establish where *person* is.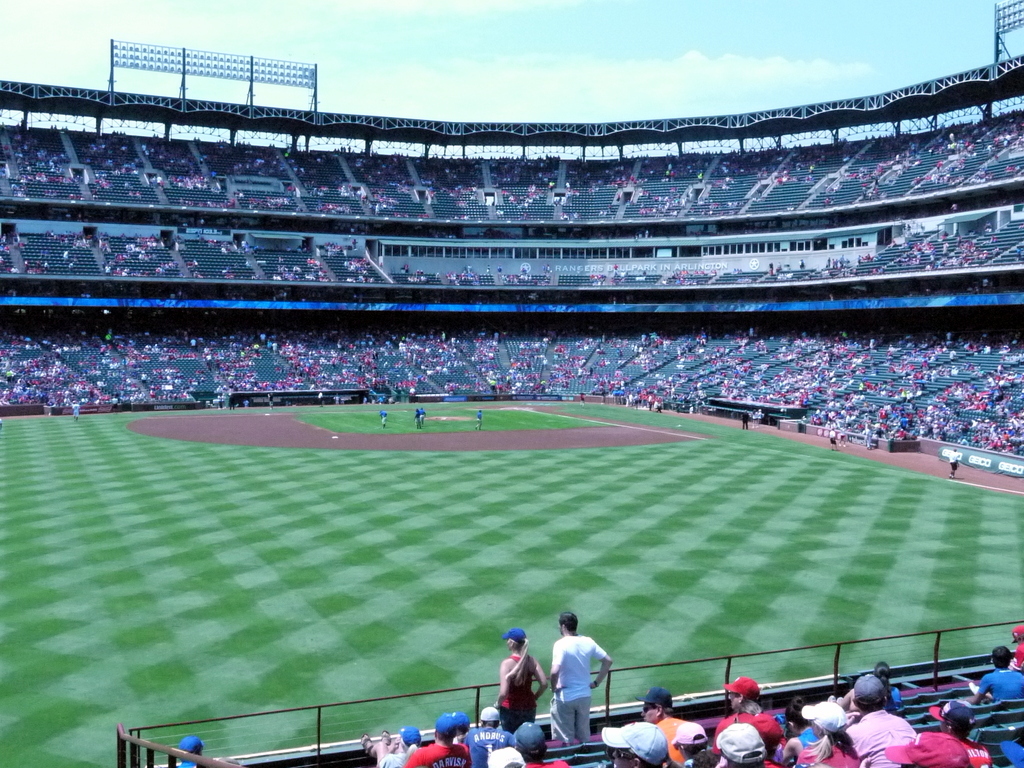
Established at 0, 17, 1023, 482.
